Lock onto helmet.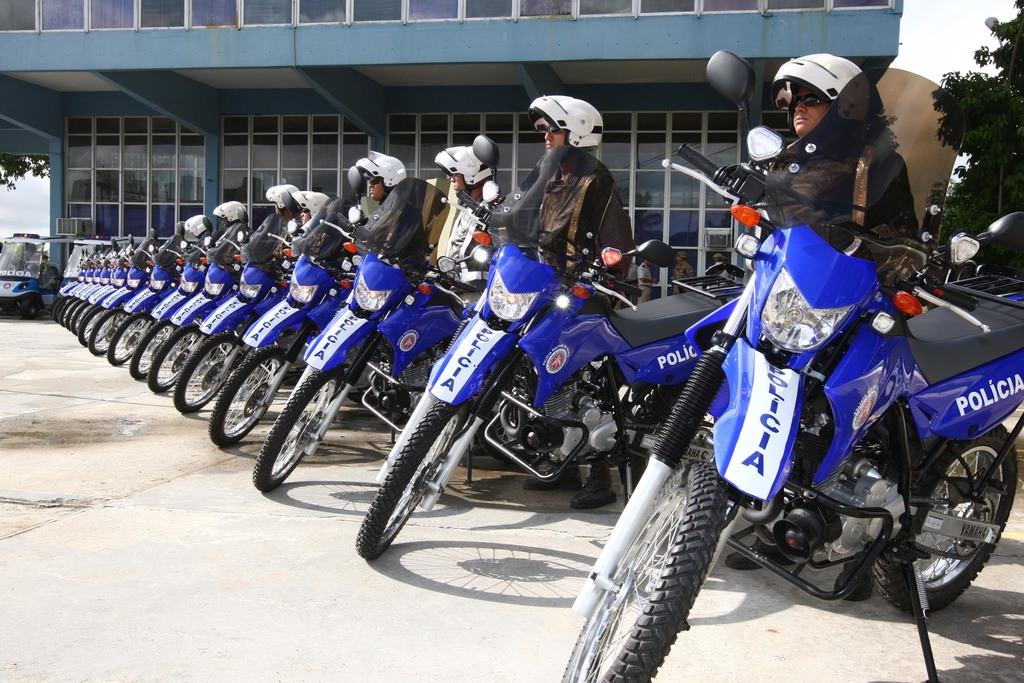
Locked: l=293, t=190, r=330, b=214.
